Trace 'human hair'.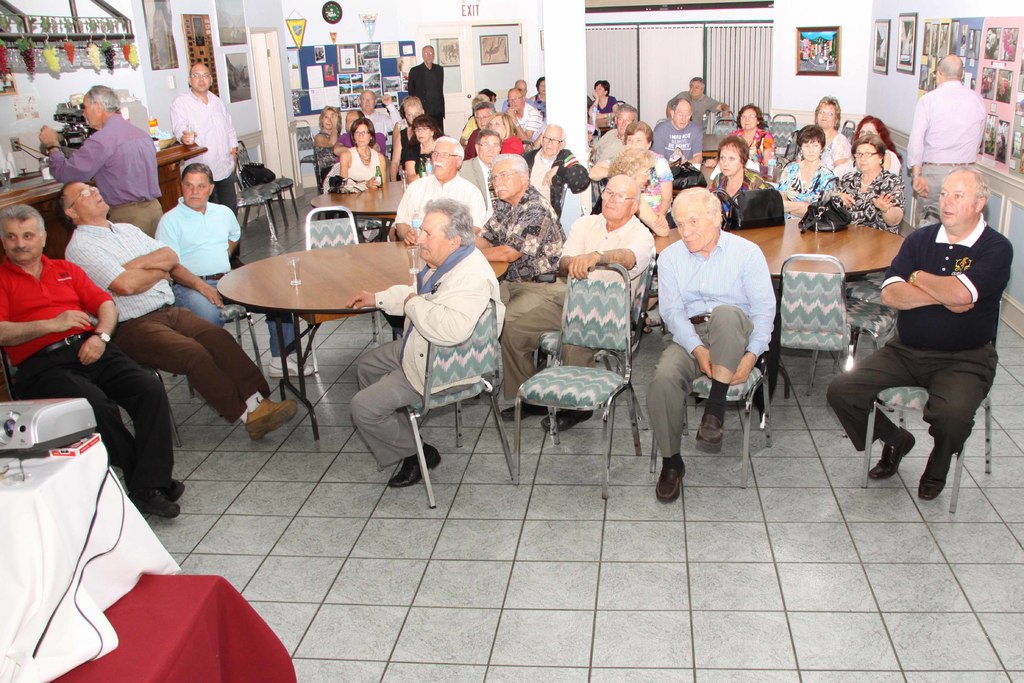
Traced to rect(850, 133, 886, 165).
